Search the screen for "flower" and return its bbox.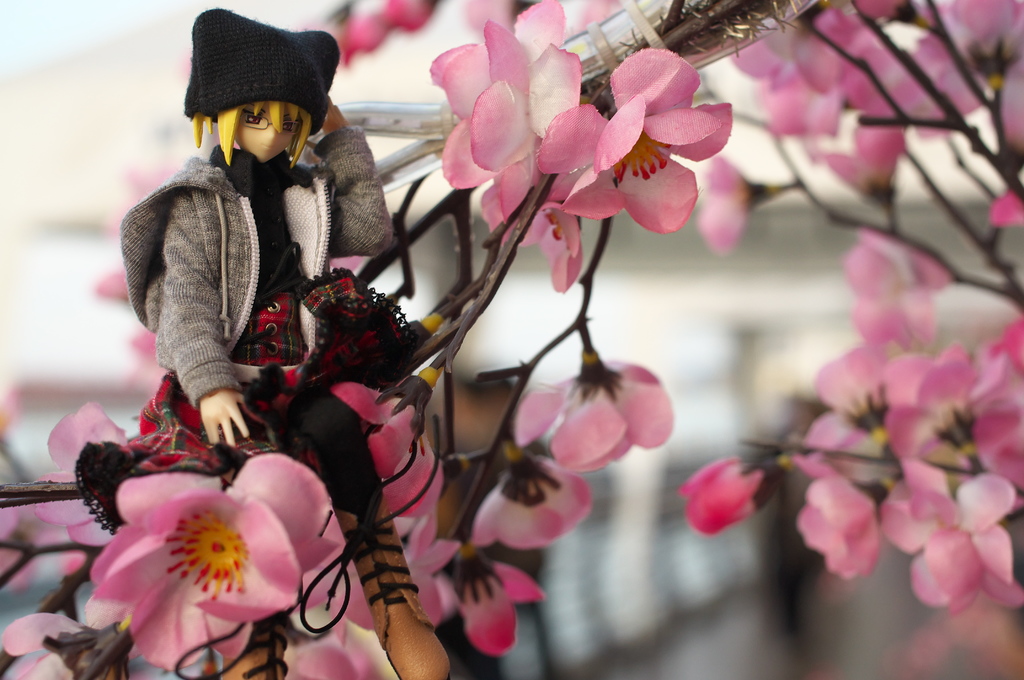
Found: box=[328, 384, 449, 525].
